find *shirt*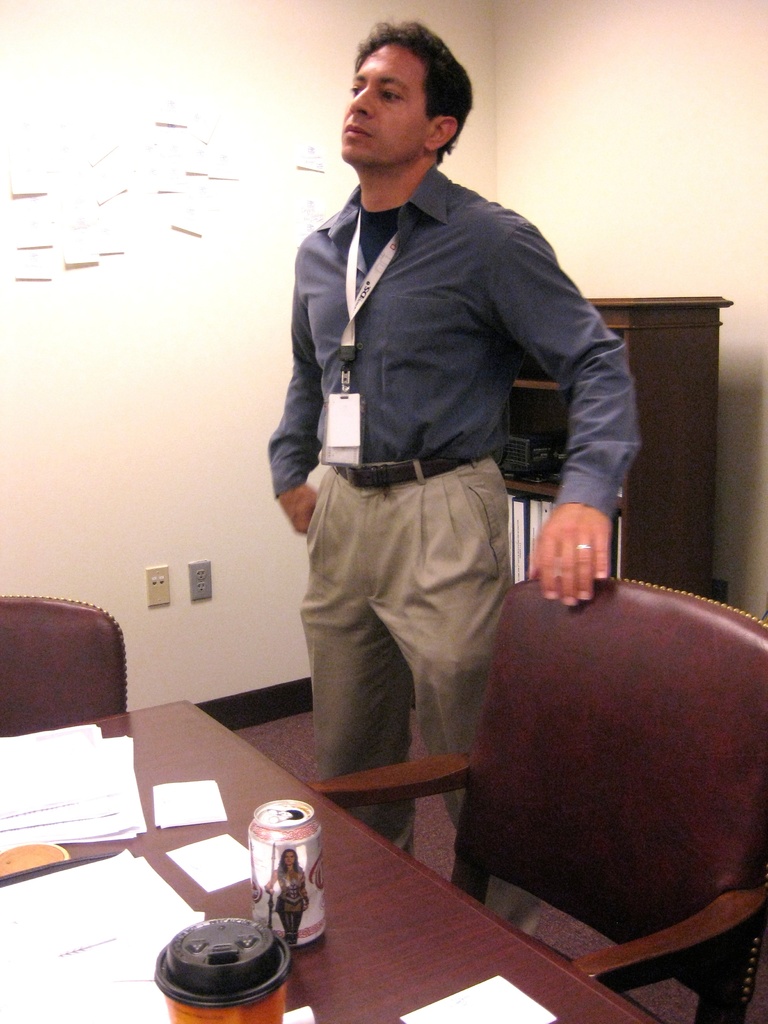
bbox=(266, 163, 646, 525)
